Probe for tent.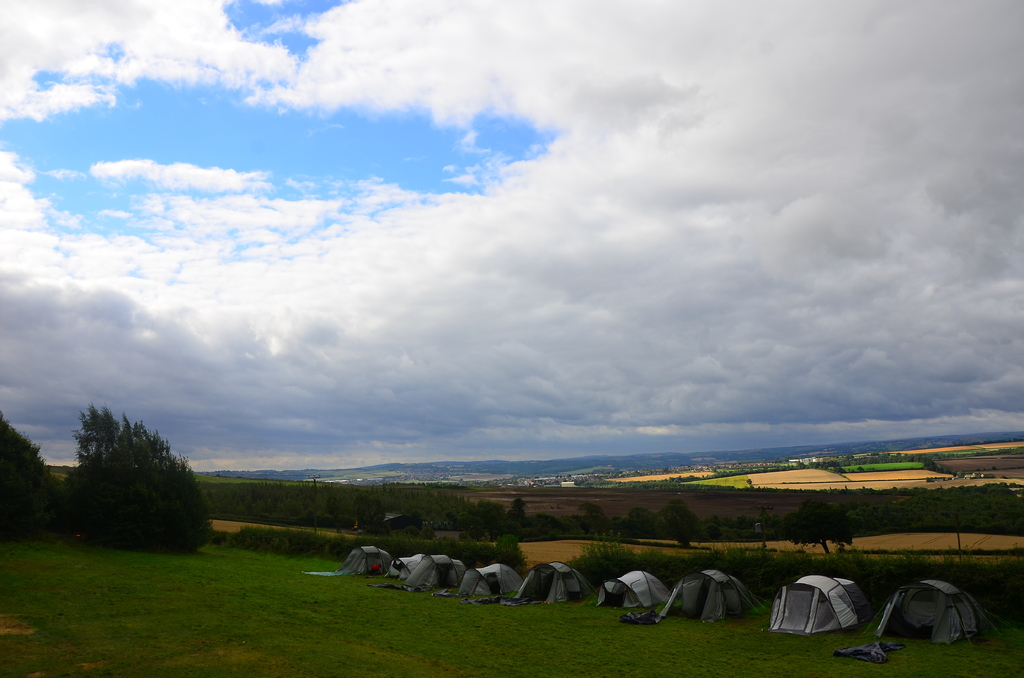
Probe result: pyautogui.locateOnScreen(321, 547, 385, 565).
